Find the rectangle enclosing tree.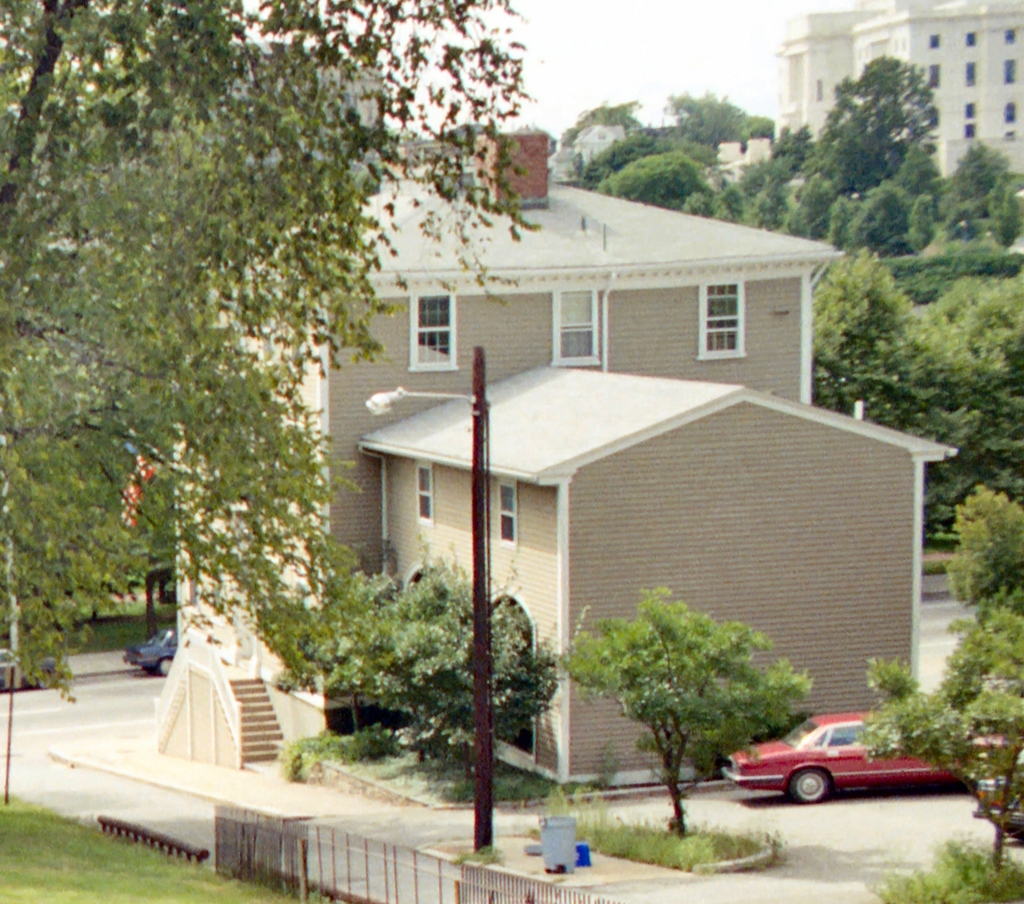
bbox=(849, 486, 1023, 877).
